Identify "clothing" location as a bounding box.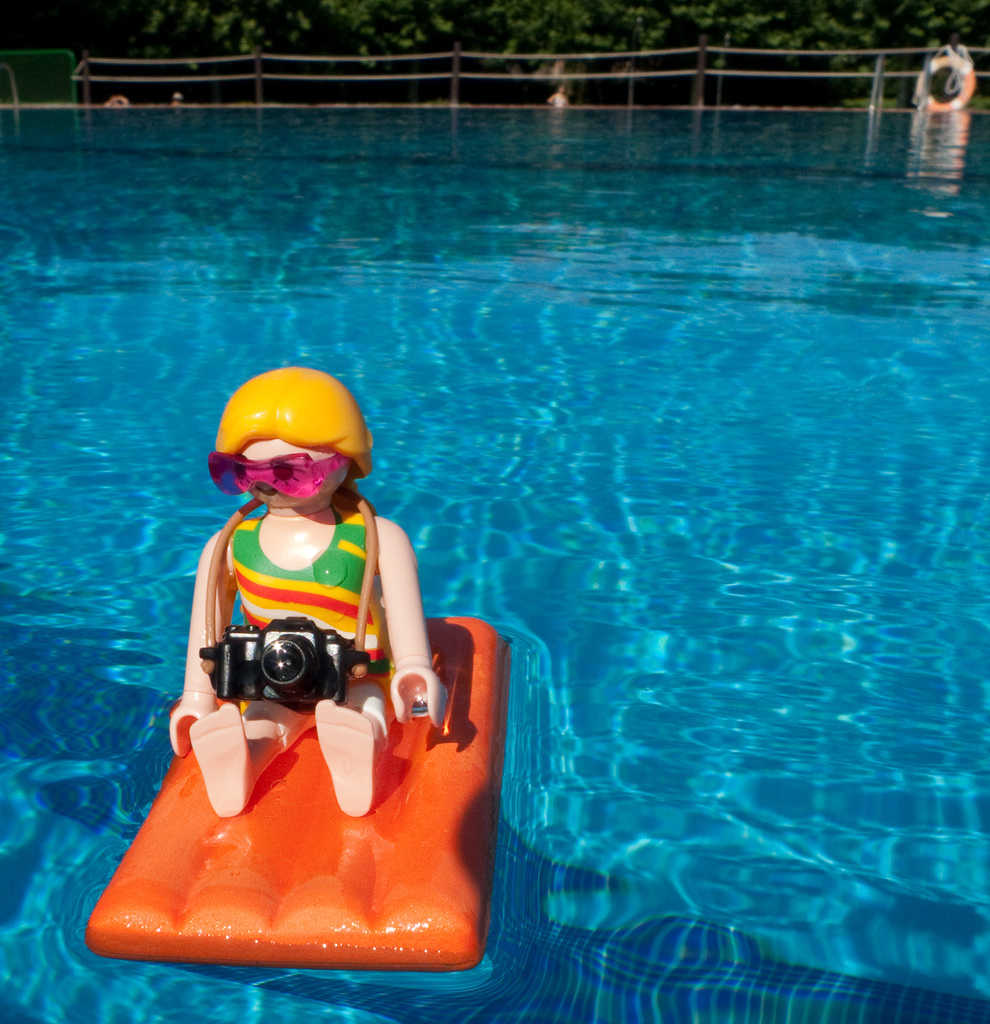
[224, 488, 388, 737].
